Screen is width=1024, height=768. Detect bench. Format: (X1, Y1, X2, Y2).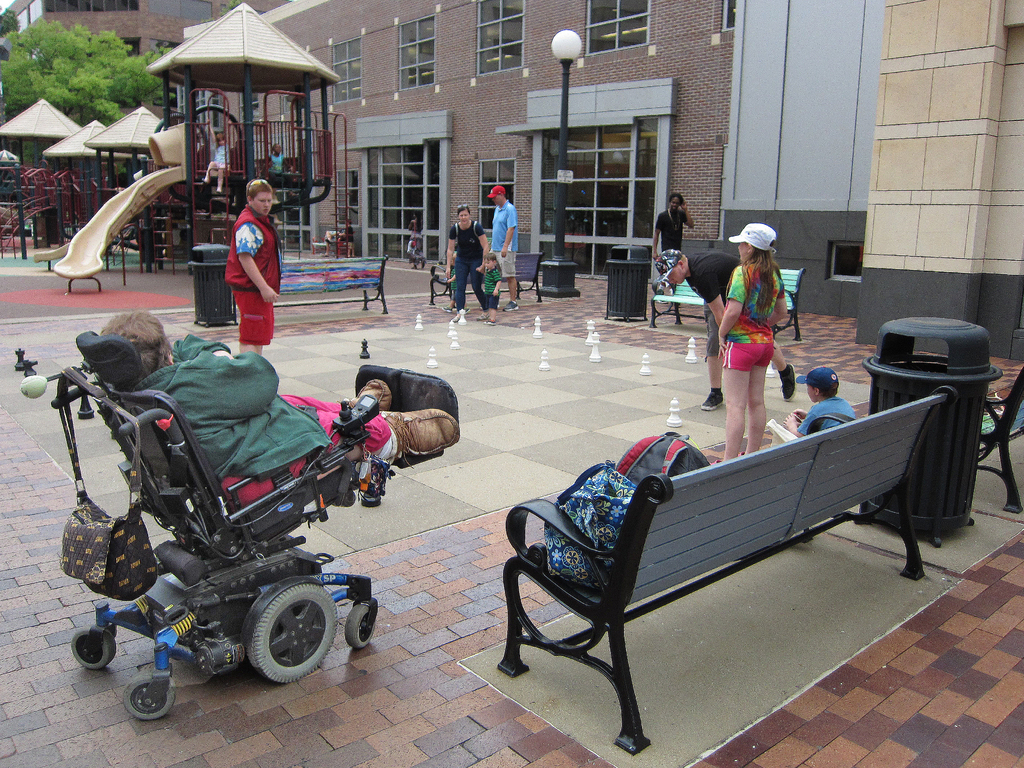
(651, 268, 806, 340).
